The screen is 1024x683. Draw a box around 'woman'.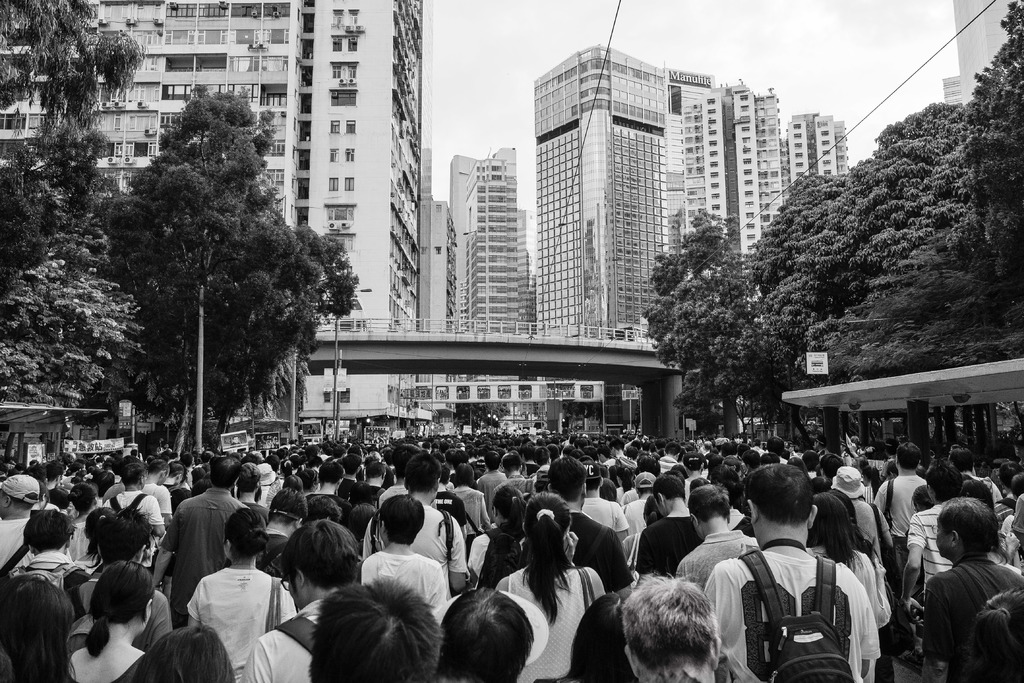
(72, 509, 115, 582).
